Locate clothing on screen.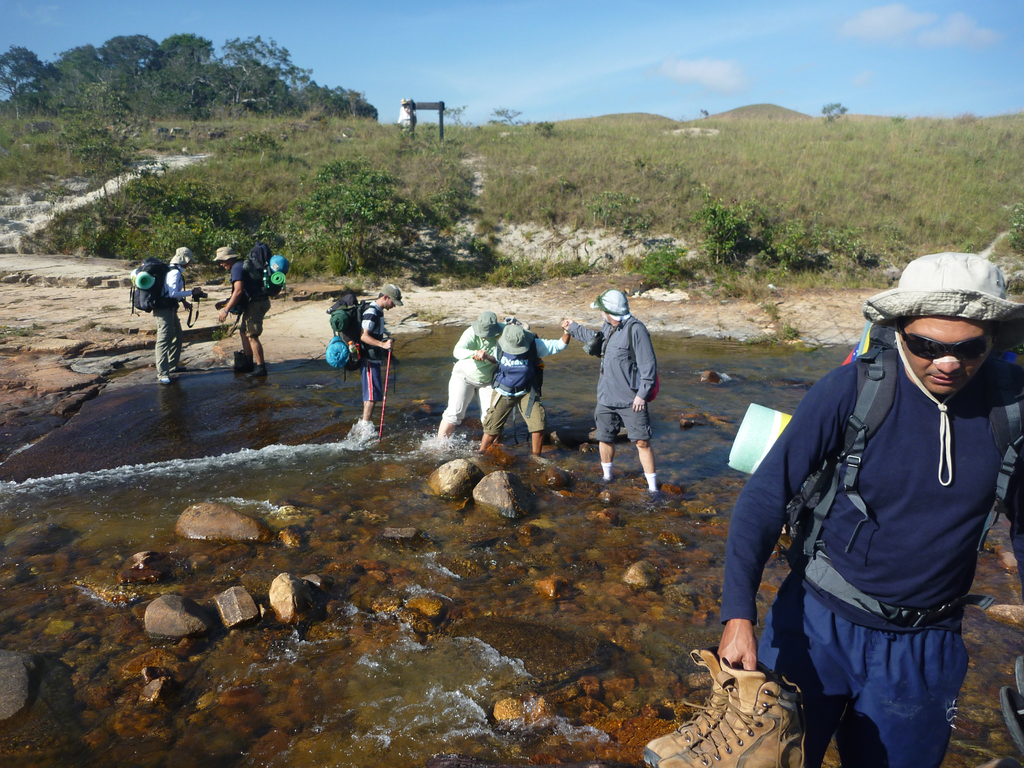
On screen at 150:262:194:374.
